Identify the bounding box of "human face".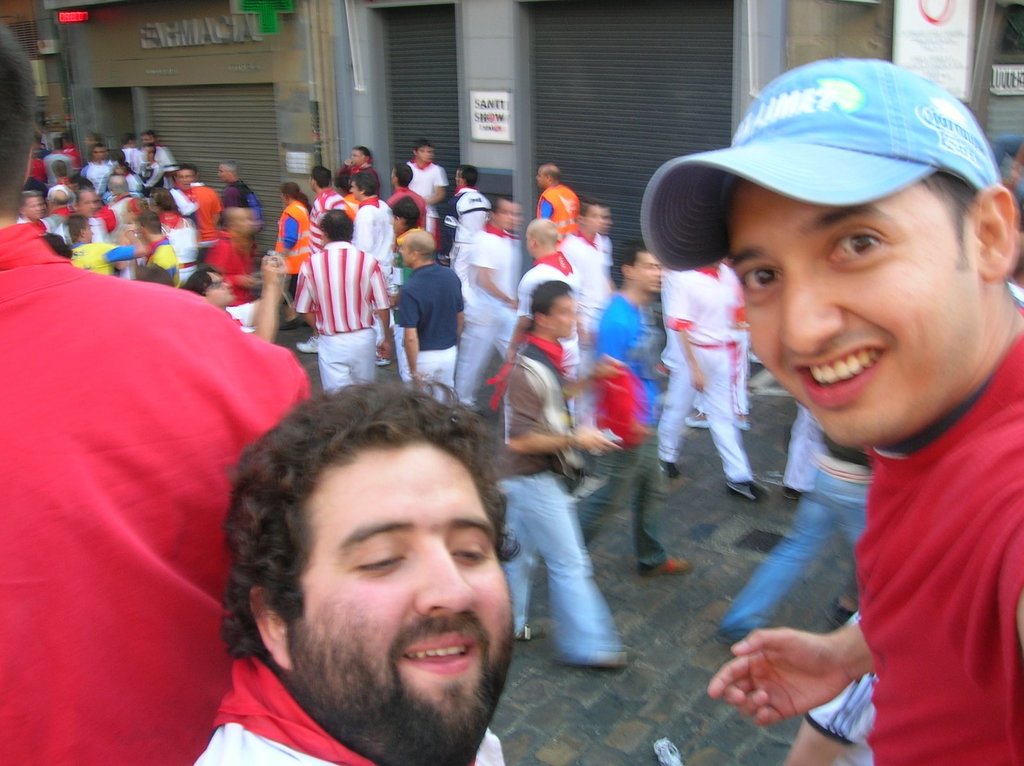
l=205, t=273, r=233, b=305.
